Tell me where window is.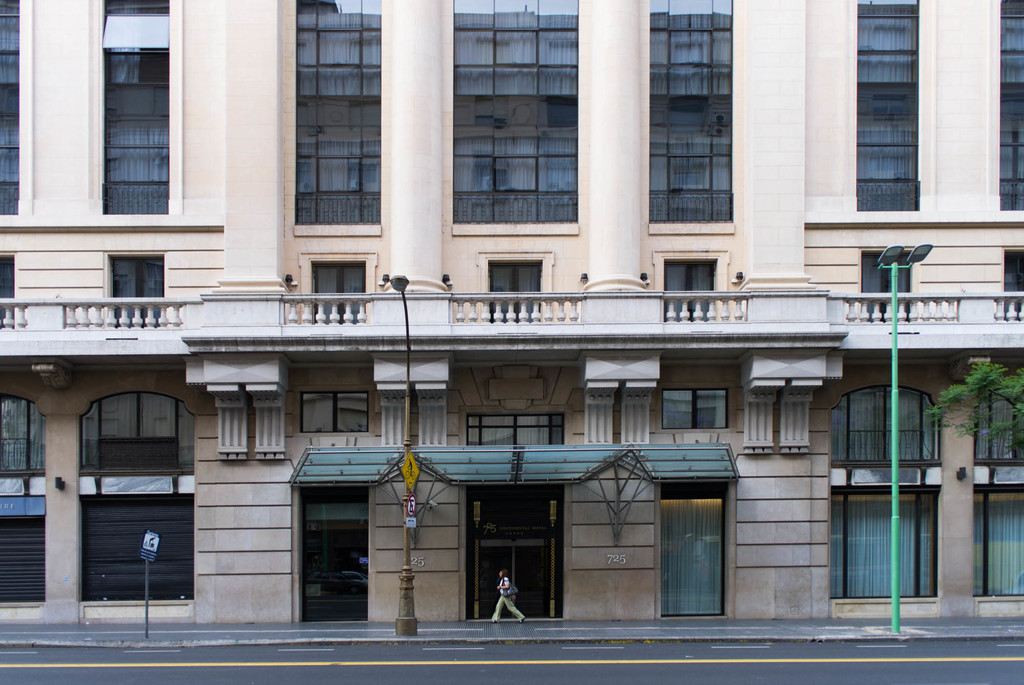
window is at [452,0,579,221].
